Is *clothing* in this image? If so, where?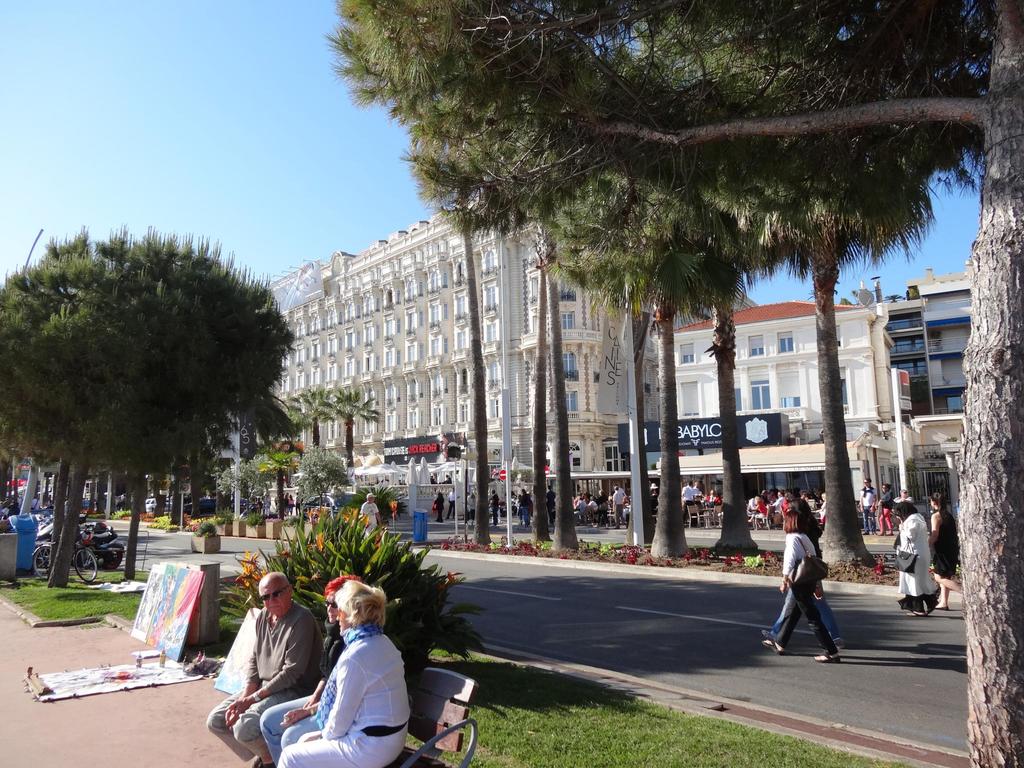
Yes, at BBox(877, 490, 894, 532).
